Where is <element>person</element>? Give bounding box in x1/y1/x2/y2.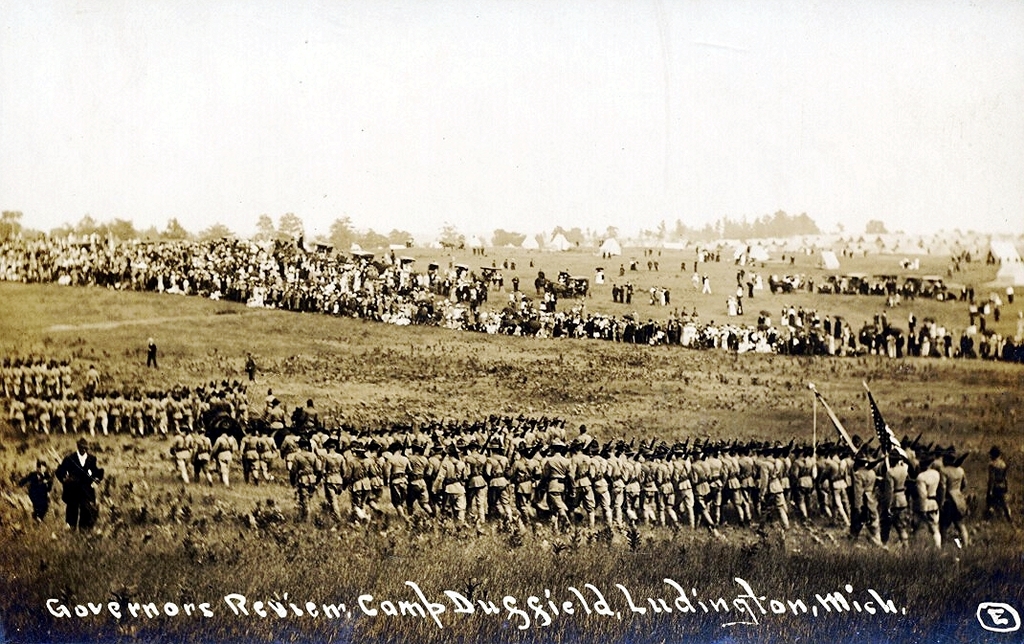
242/348/254/384.
